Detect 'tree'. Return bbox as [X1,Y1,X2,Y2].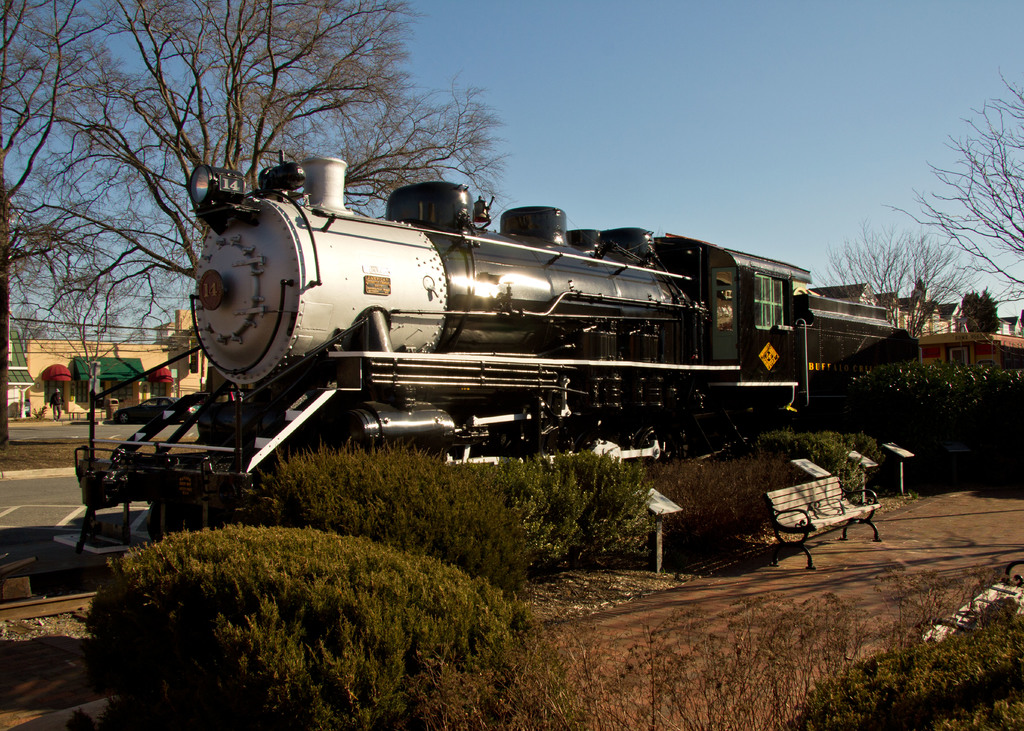
[883,74,1023,303].
